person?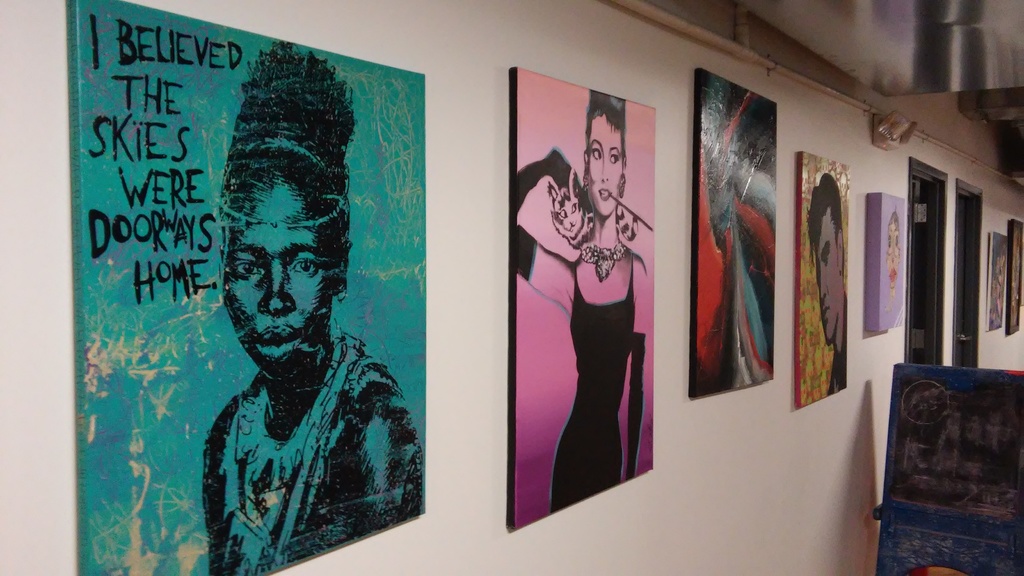
bbox=[801, 171, 852, 397]
